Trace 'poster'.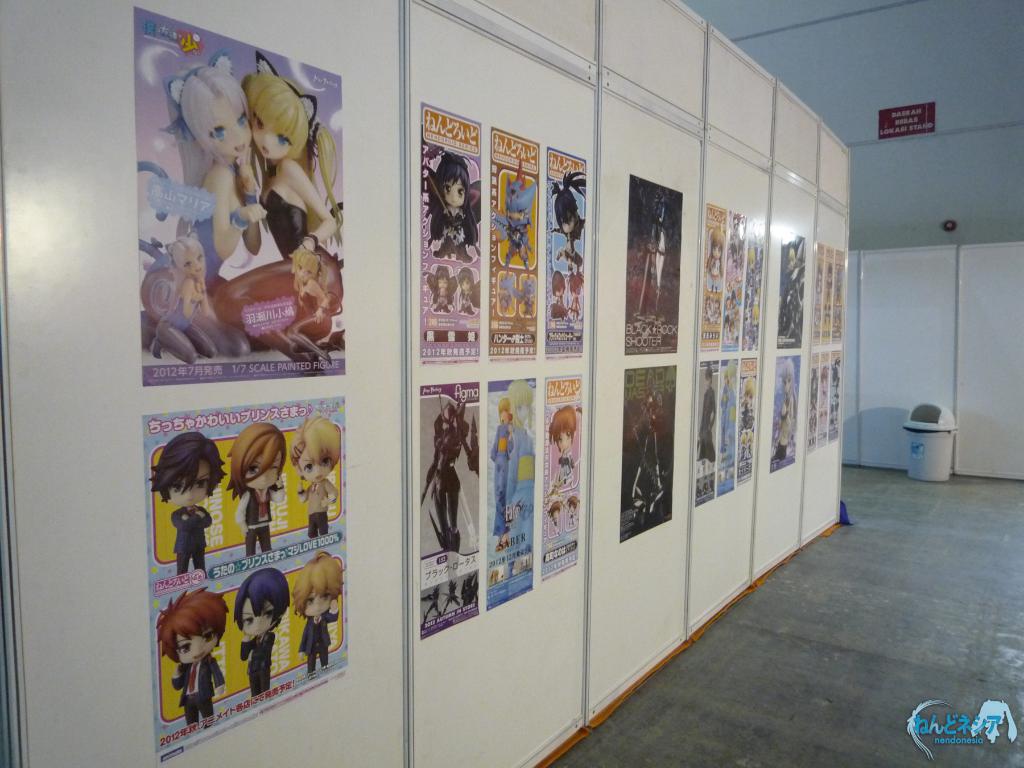
Traced to detection(488, 124, 542, 364).
